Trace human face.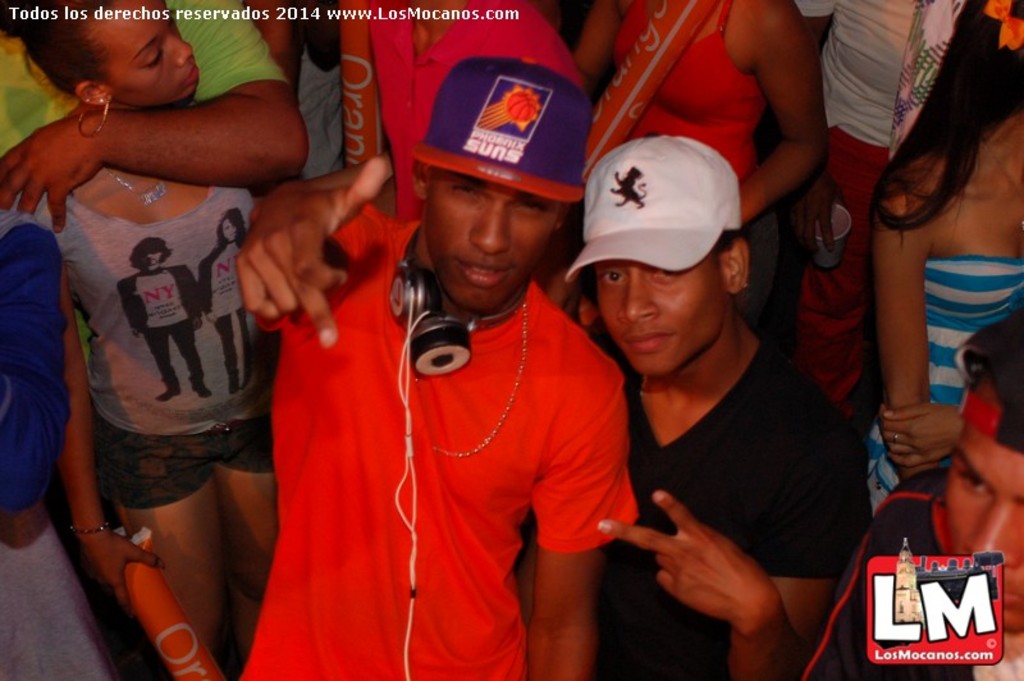
Traced to 947:430:1023:627.
